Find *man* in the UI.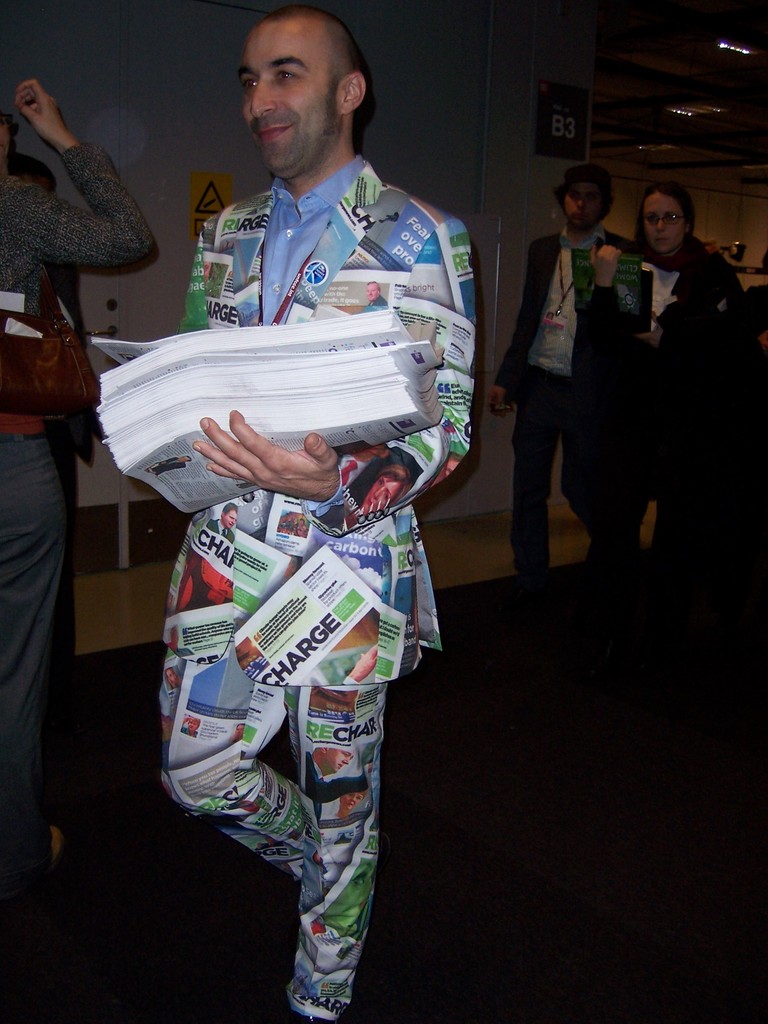
UI element at {"left": 338, "top": 443, "right": 390, "bottom": 503}.
